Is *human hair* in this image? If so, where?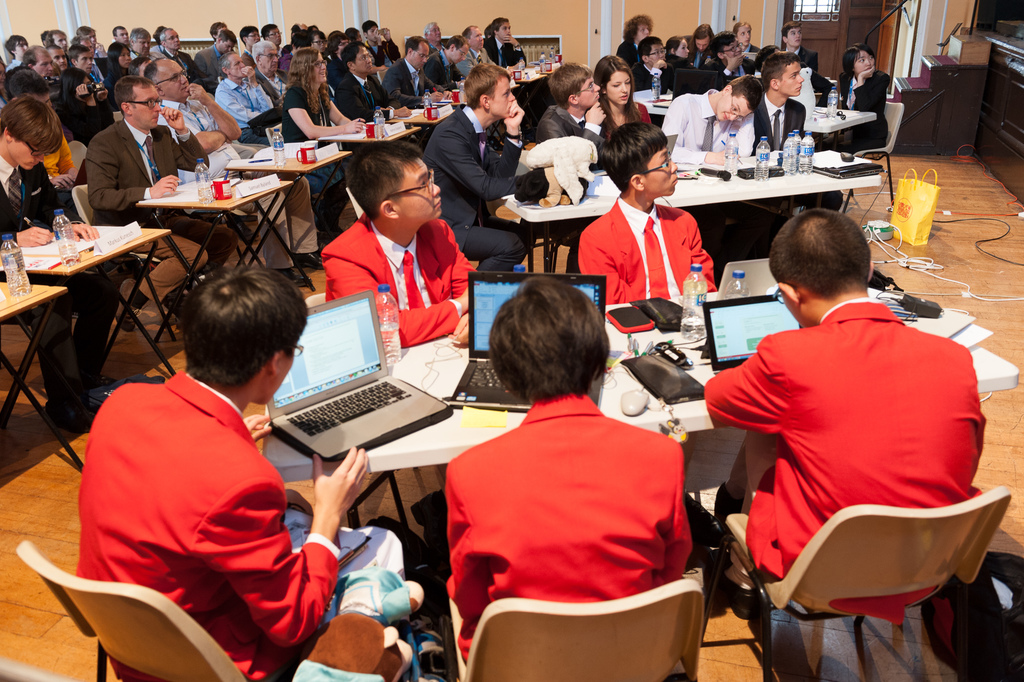
Yes, at bbox(625, 14, 653, 52).
